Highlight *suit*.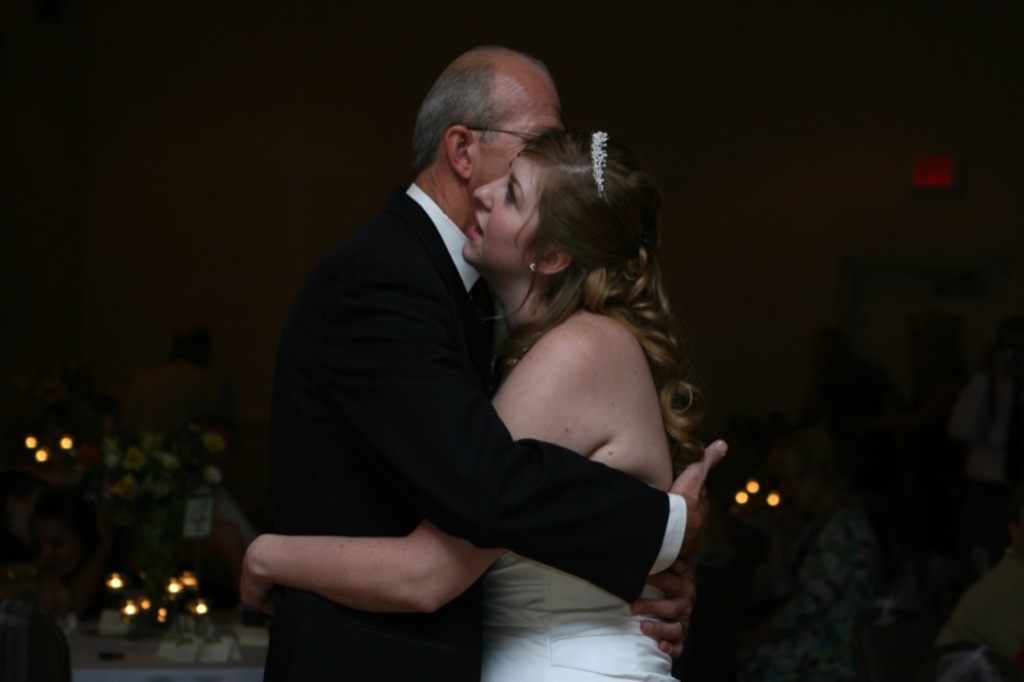
Highlighted region: 271, 186, 686, 681.
